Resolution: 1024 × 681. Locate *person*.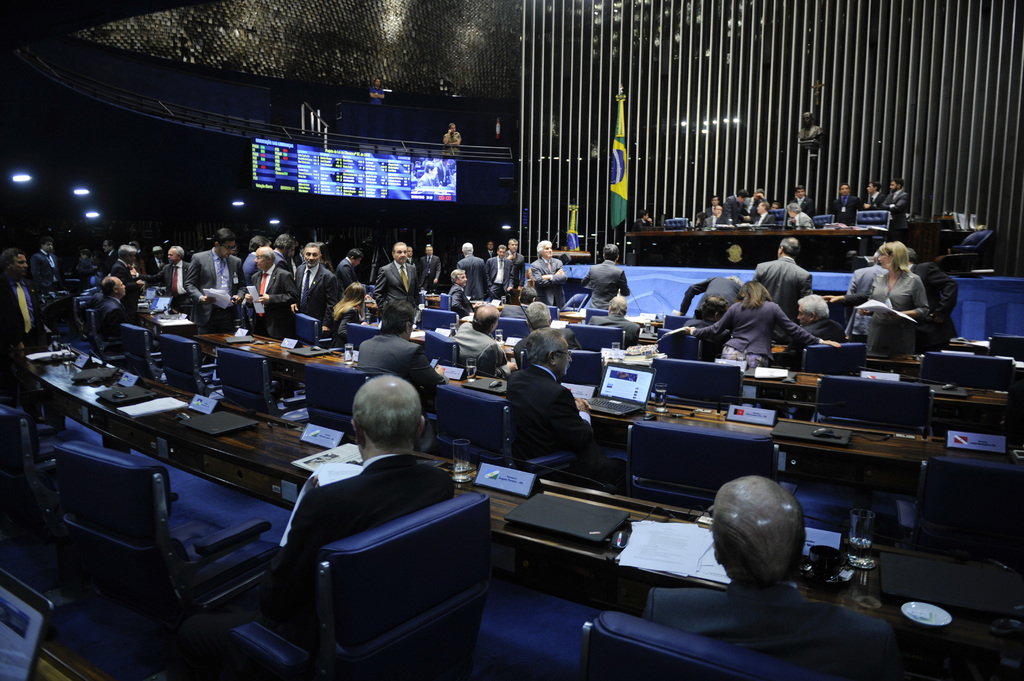
583/294/642/346.
